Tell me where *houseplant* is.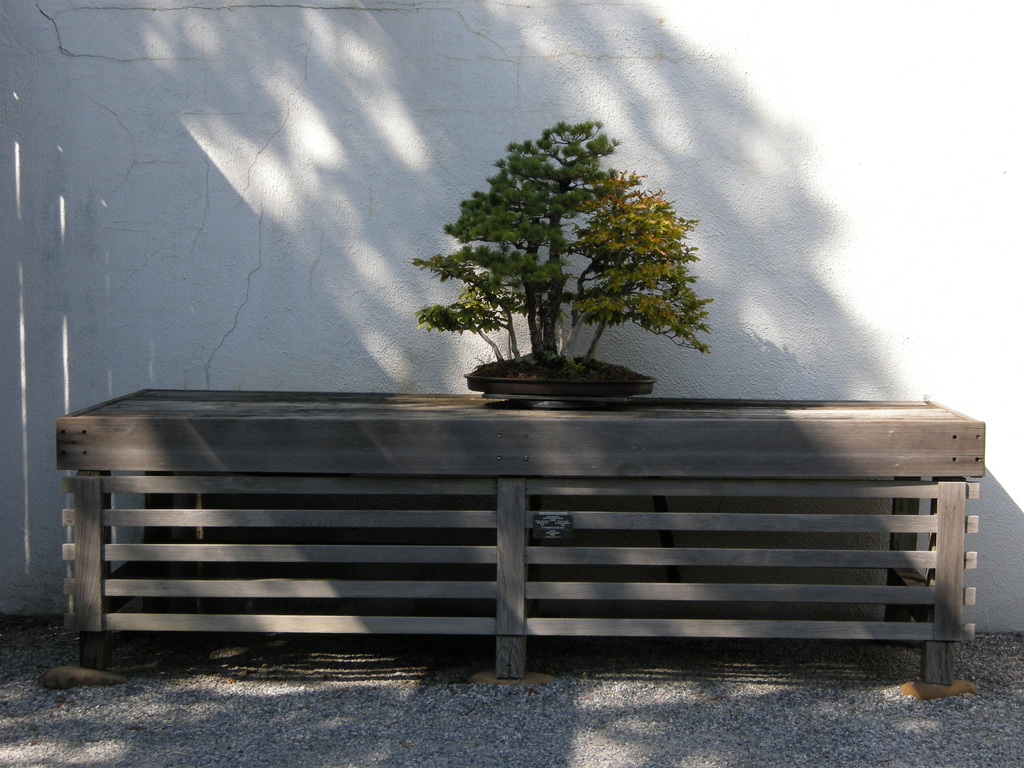
*houseplant* is at bbox=[385, 124, 737, 421].
